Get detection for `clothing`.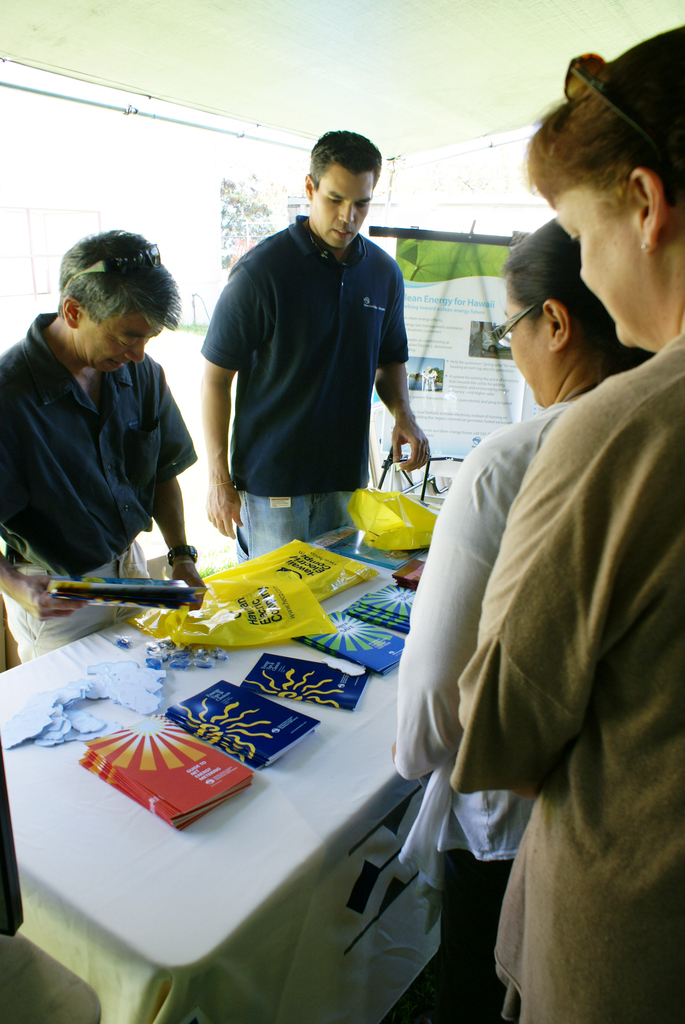
Detection: (451, 312, 684, 1023).
